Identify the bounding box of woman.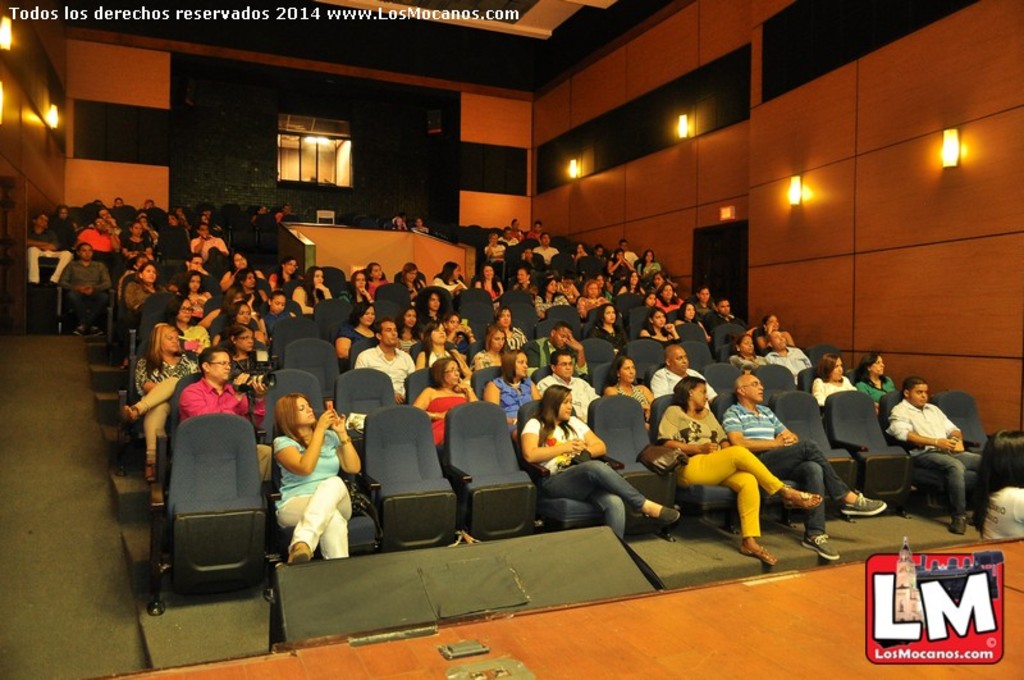
965, 425, 1023, 540.
